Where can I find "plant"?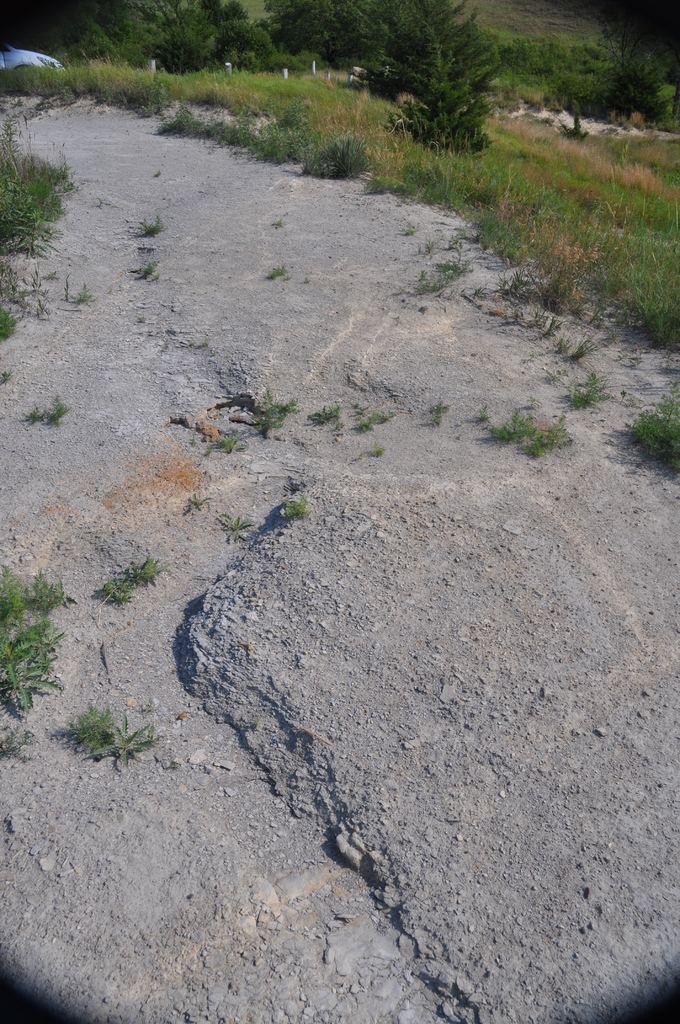
You can find it at {"x1": 189, "y1": 433, "x2": 200, "y2": 447}.
